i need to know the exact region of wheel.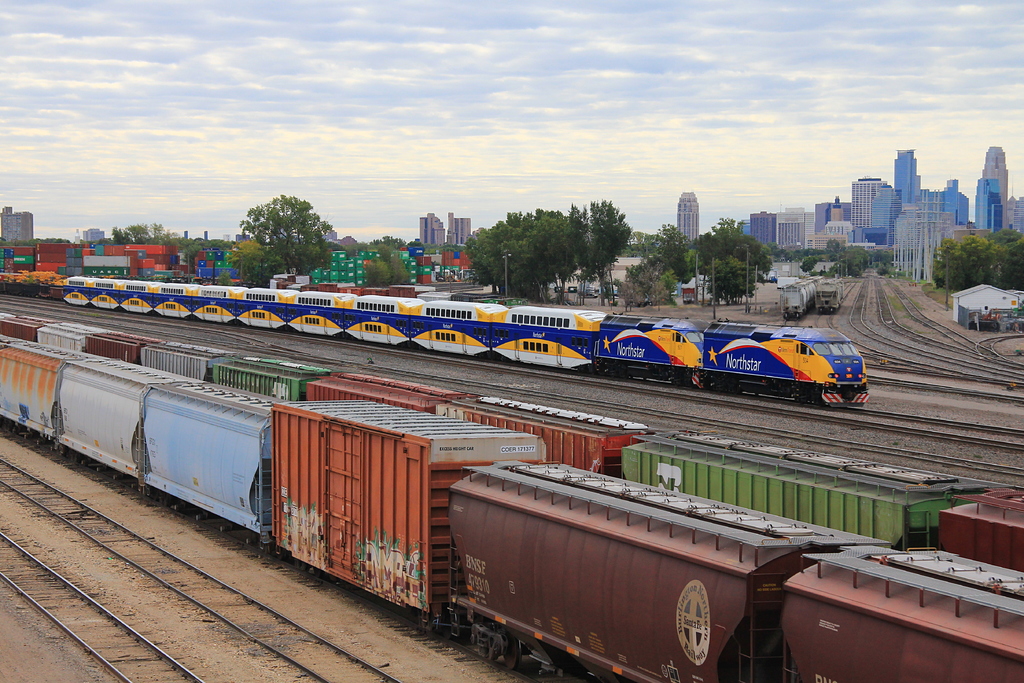
Region: l=505, t=635, r=521, b=670.
